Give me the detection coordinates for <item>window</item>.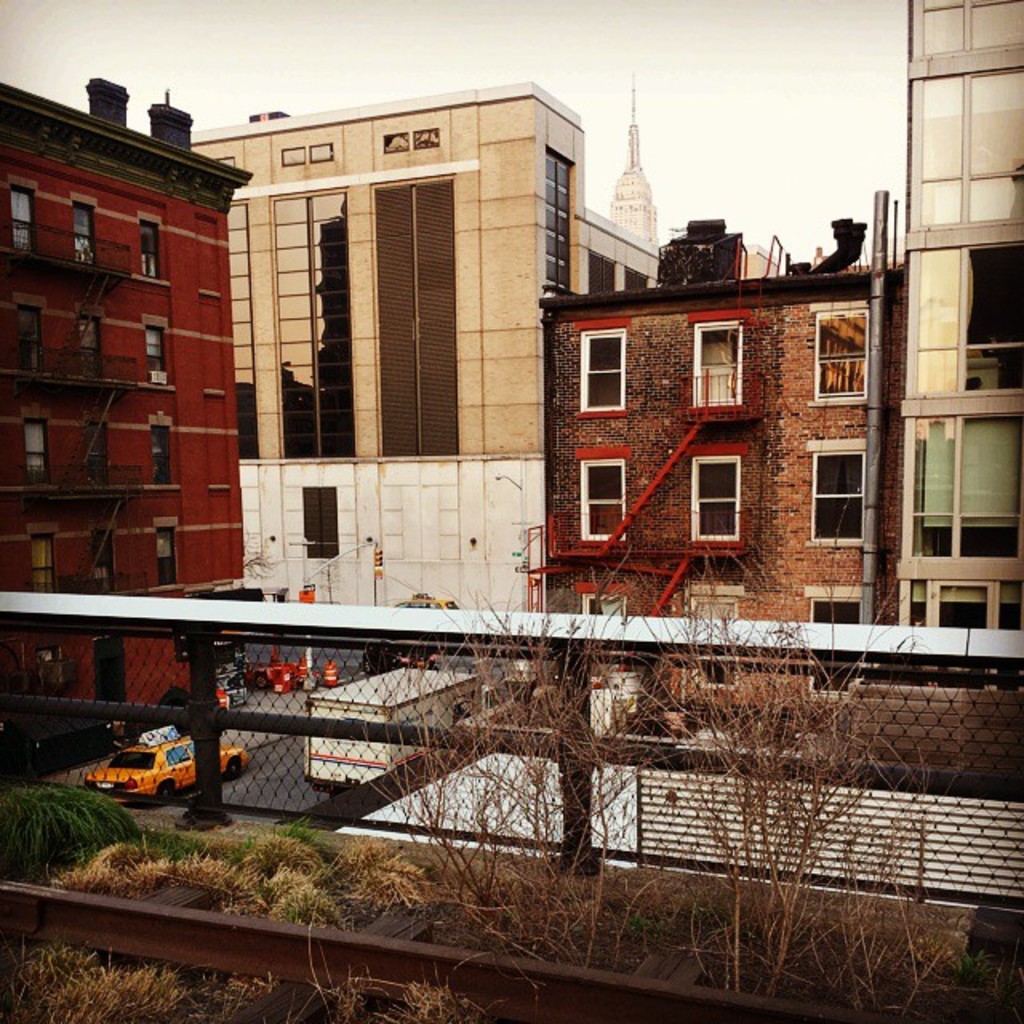
select_region(576, 454, 627, 544).
